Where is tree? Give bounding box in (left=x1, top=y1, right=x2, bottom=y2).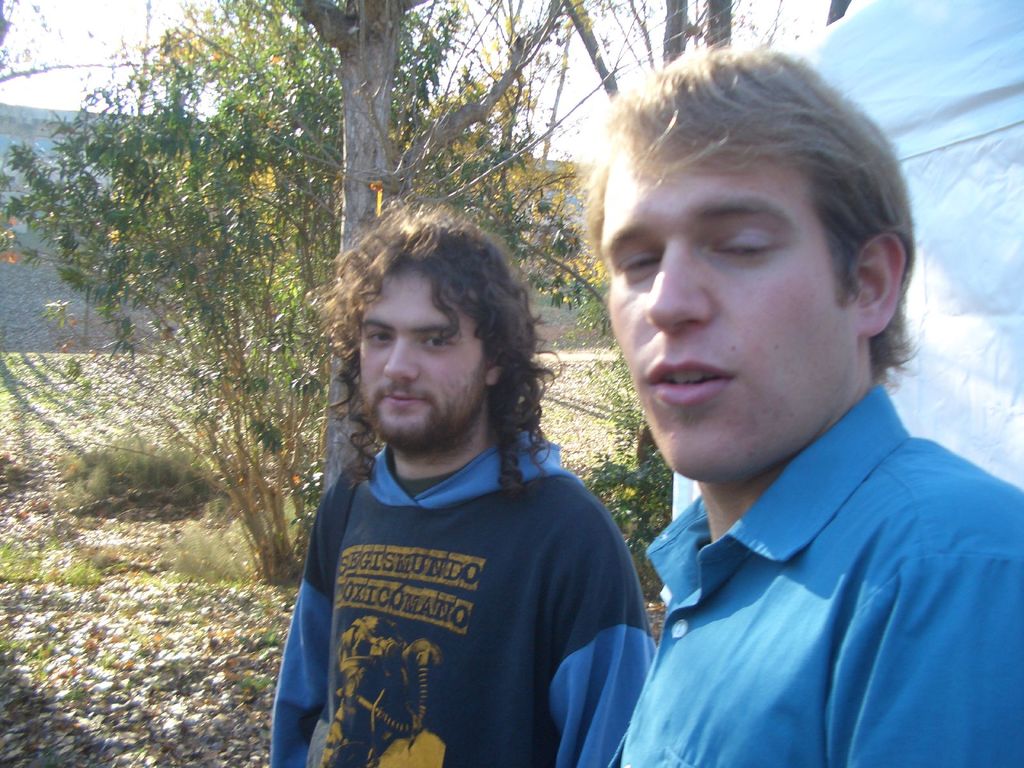
(left=0, top=0, right=849, bottom=578).
